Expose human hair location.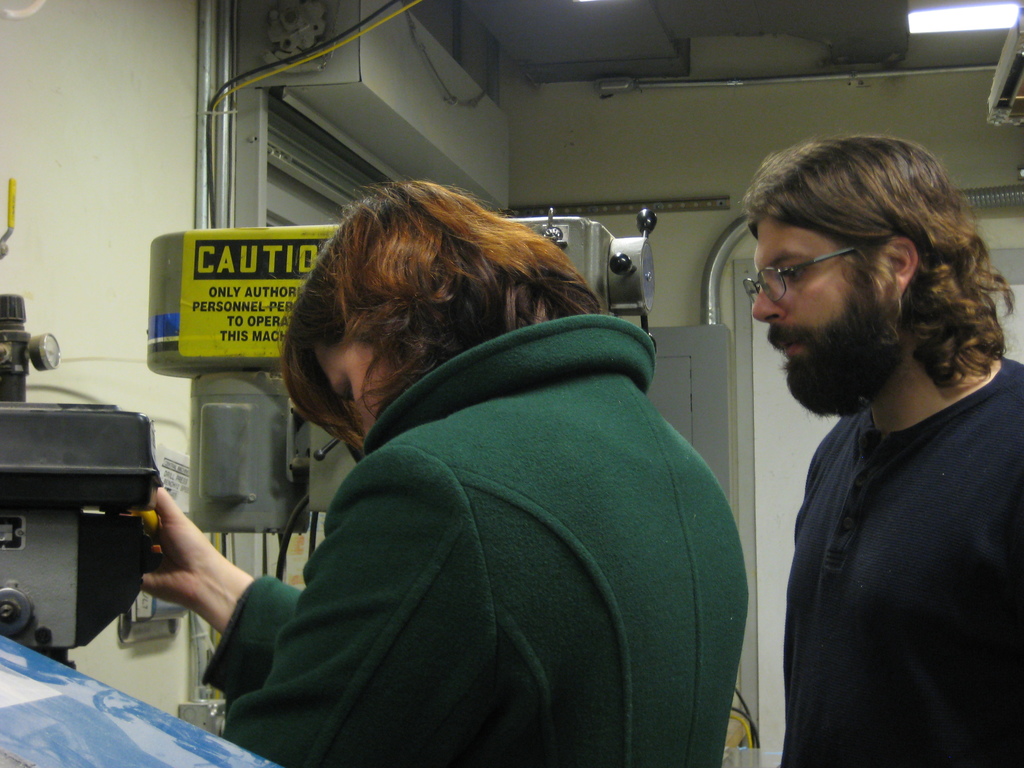
Exposed at left=737, top=133, right=1018, bottom=390.
